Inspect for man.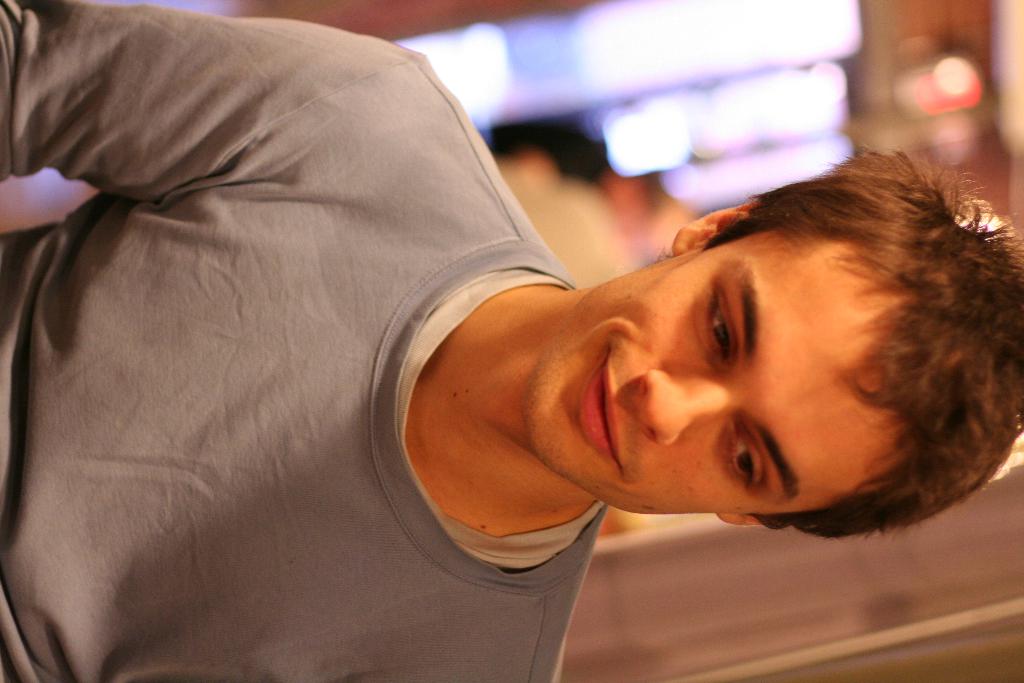
Inspection: crop(0, 21, 1018, 682).
